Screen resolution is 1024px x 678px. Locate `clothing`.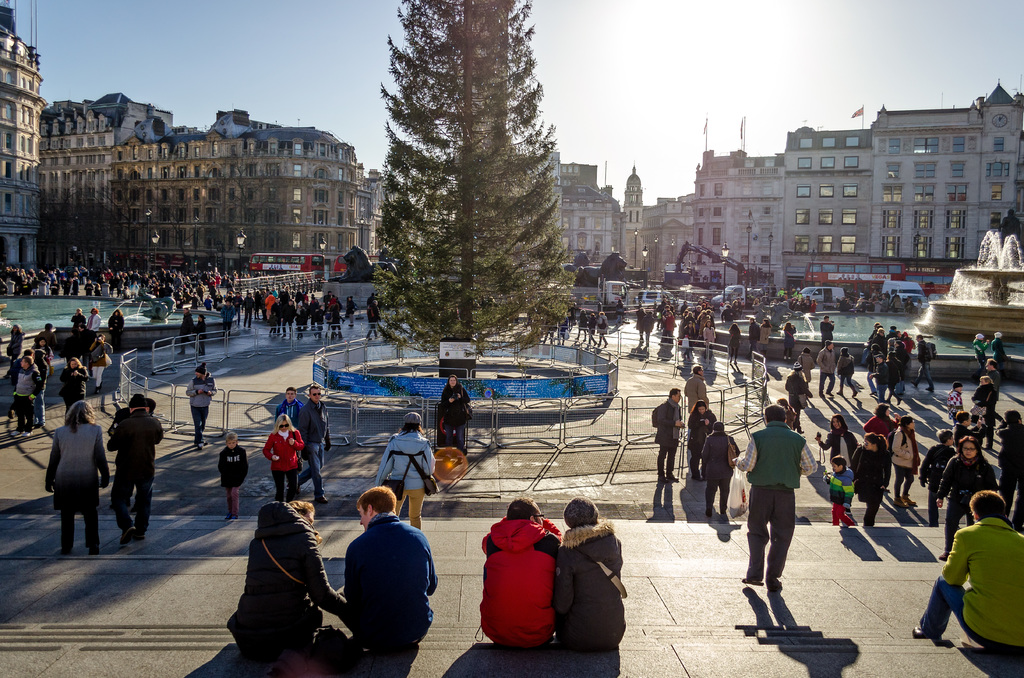
region(869, 333, 887, 357).
